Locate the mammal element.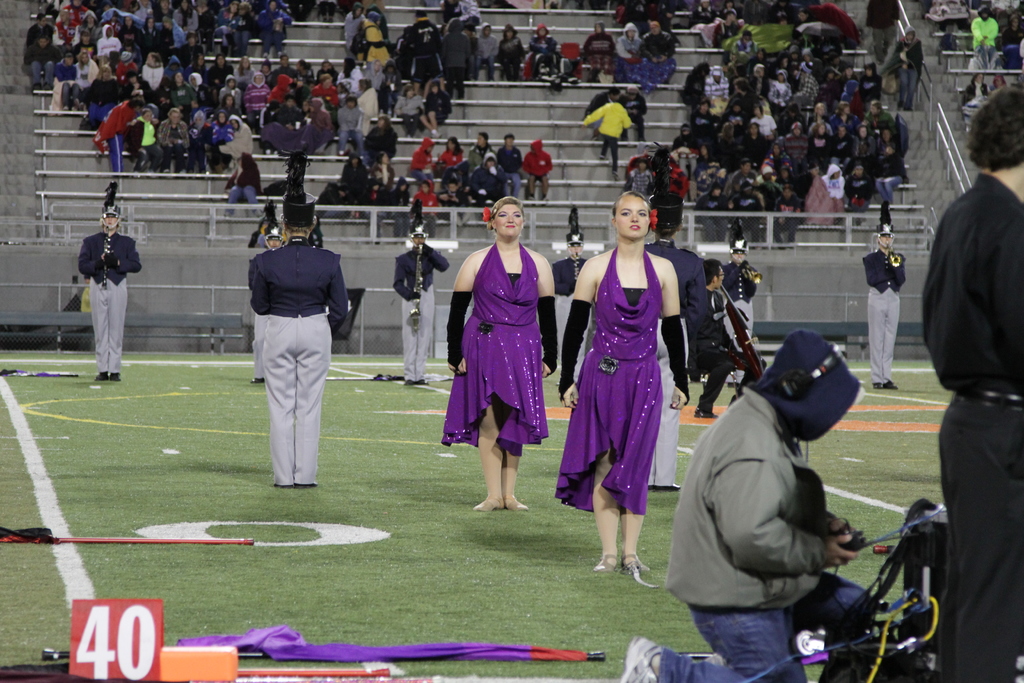
Element bbox: 712,7,745,49.
